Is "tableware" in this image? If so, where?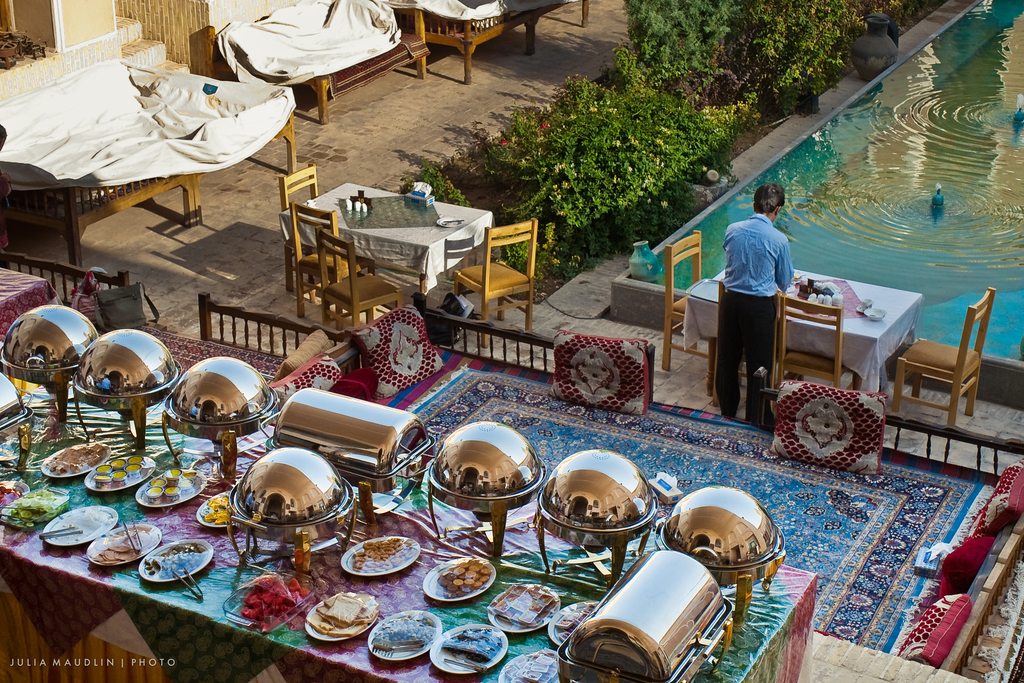
Yes, at (859, 306, 888, 322).
